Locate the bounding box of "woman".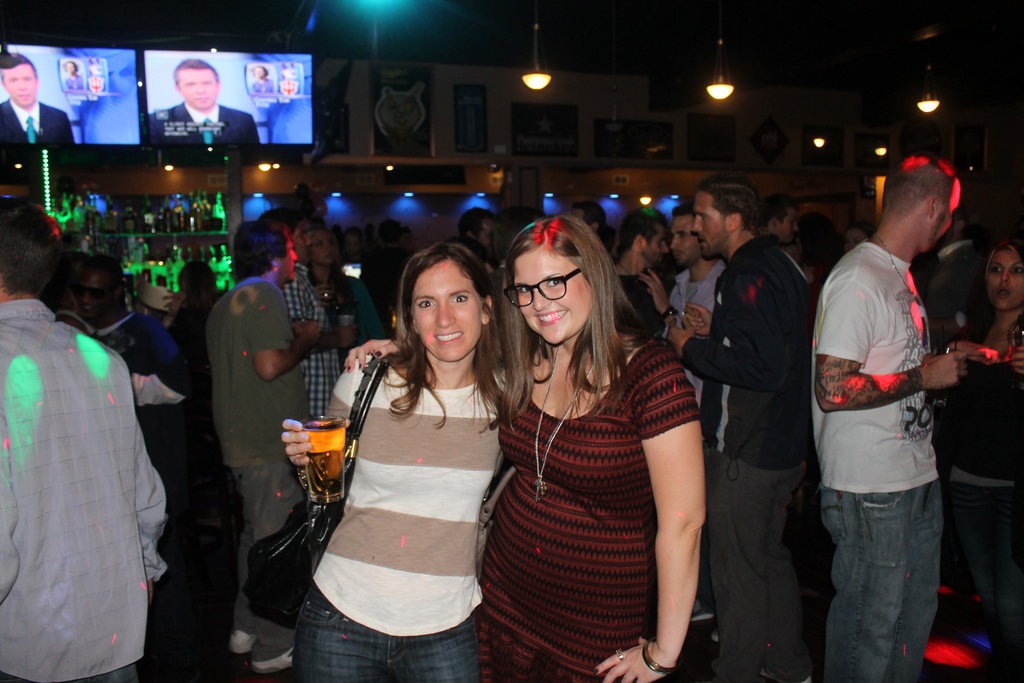
Bounding box: (left=346, top=212, right=706, bottom=682).
